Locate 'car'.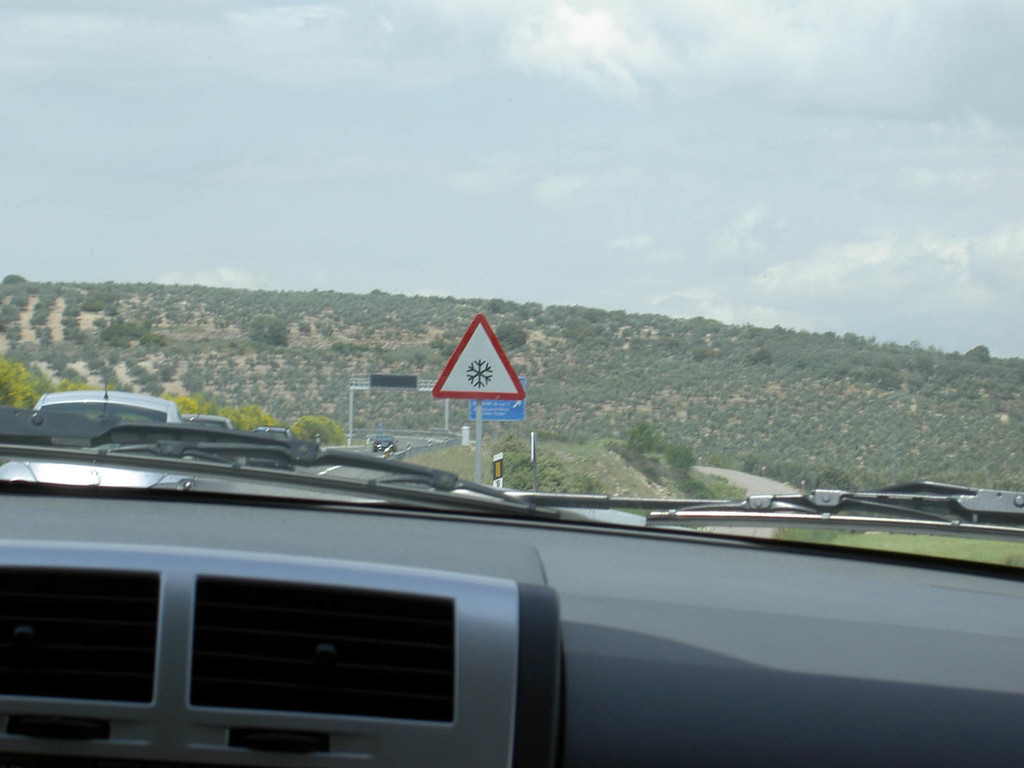
Bounding box: <region>181, 407, 236, 426</region>.
